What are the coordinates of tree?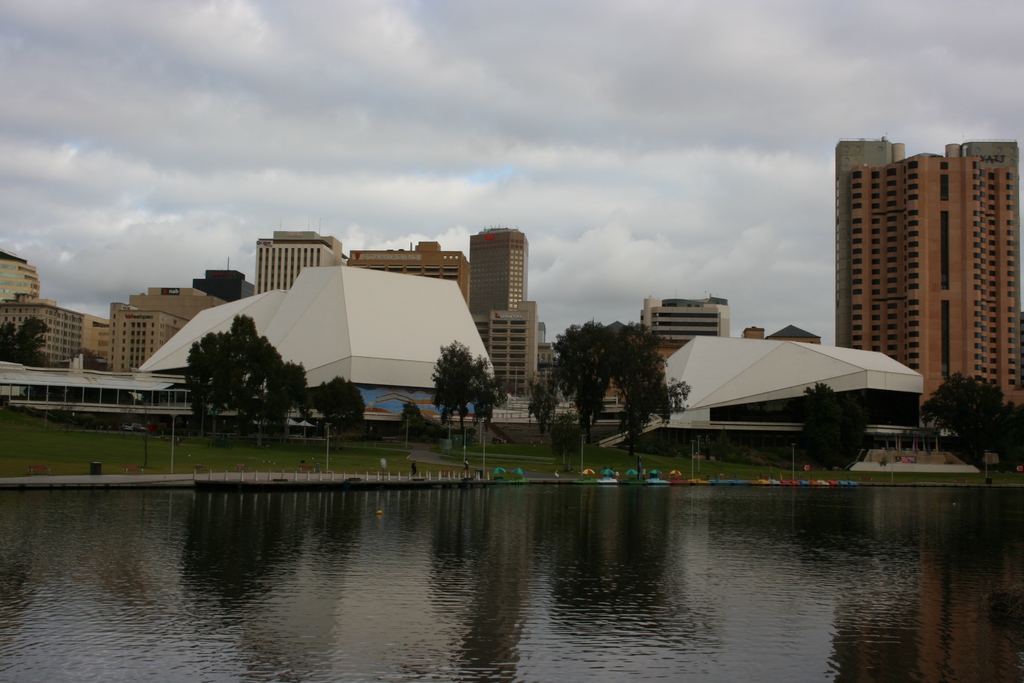
BBox(303, 378, 366, 445).
